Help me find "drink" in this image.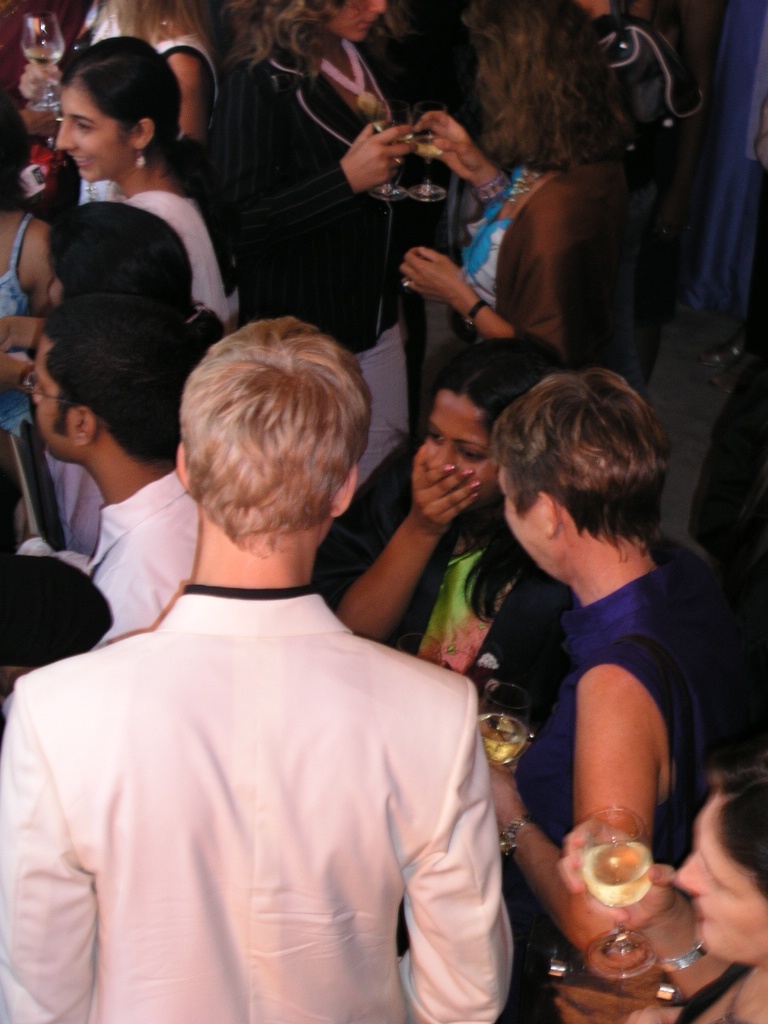
Found it: l=480, t=714, r=526, b=764.
